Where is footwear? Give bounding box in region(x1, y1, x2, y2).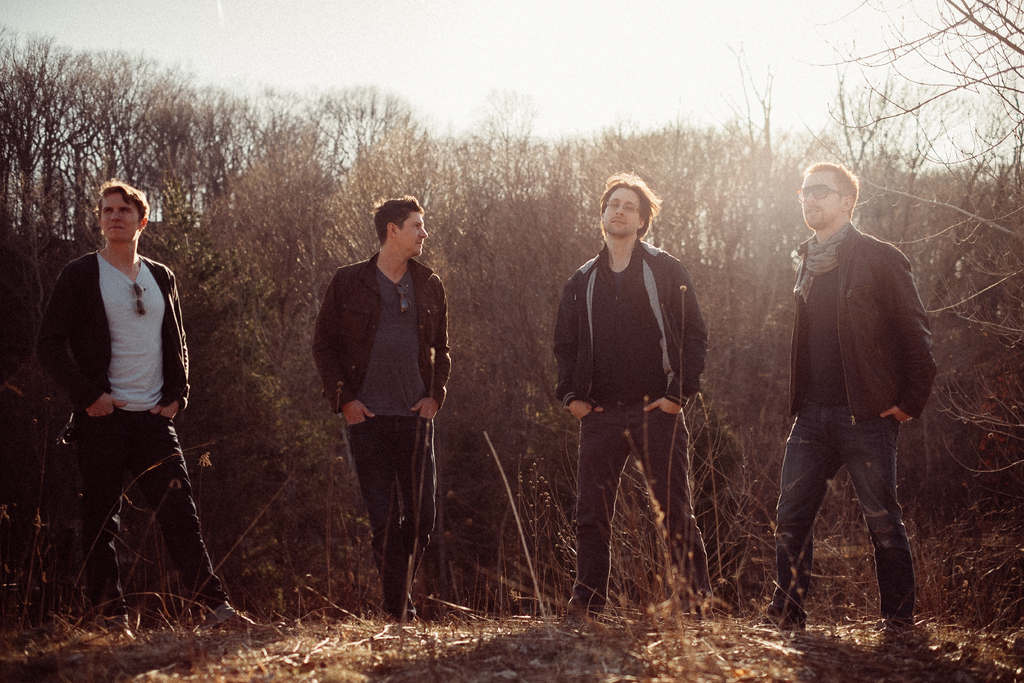
region(194, 614, 257, 631).
